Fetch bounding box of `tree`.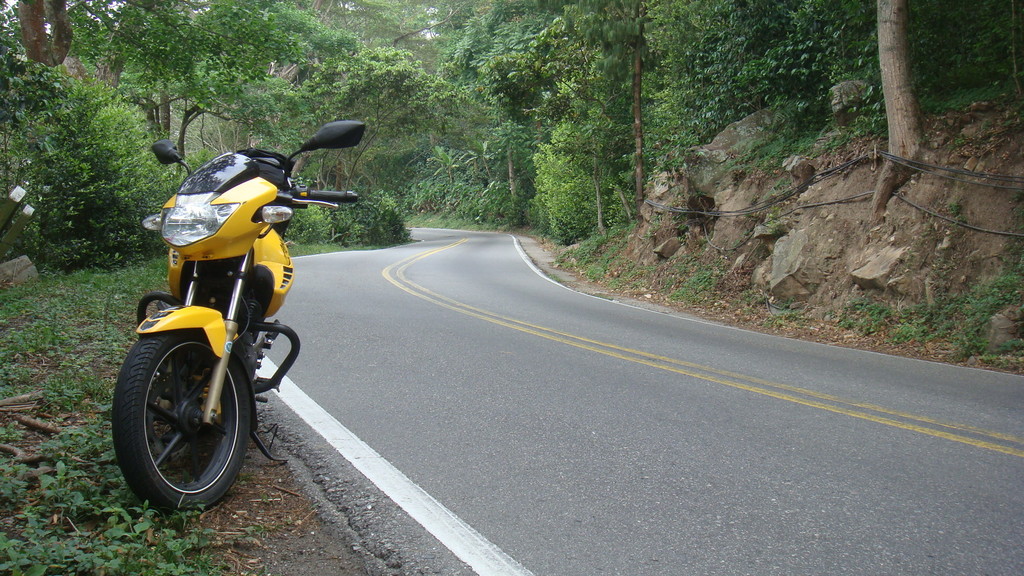
Bbox: crop(0, 4, 179, 272).
